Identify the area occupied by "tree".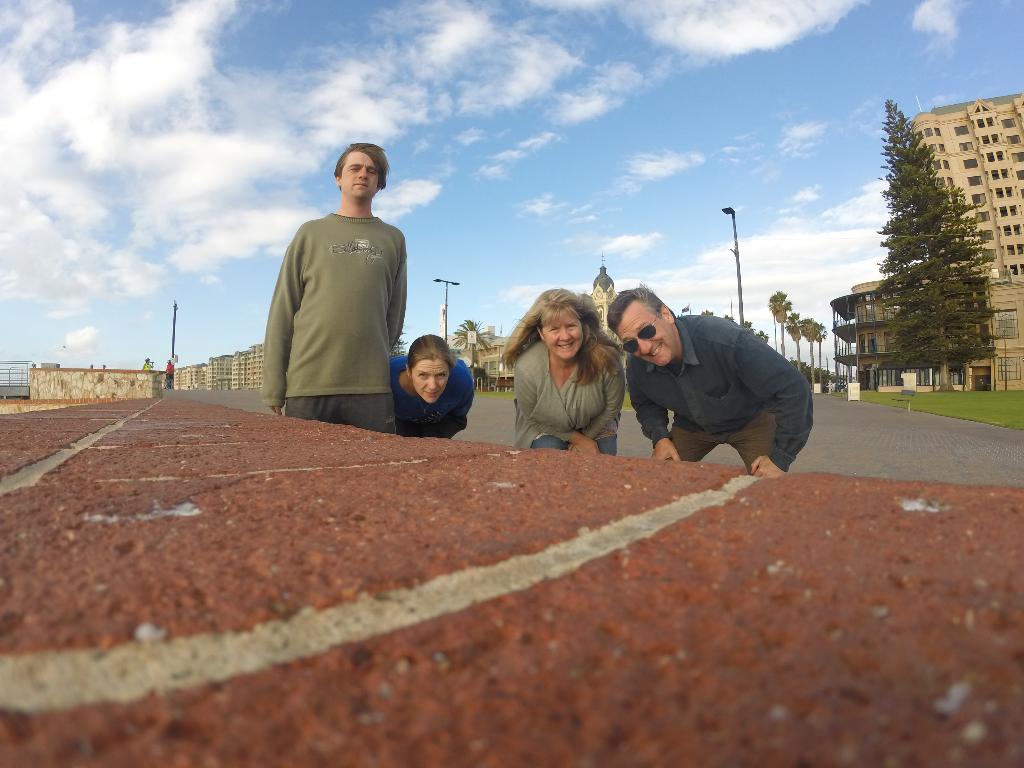
Area: locate(741, 316, 751, 326).
